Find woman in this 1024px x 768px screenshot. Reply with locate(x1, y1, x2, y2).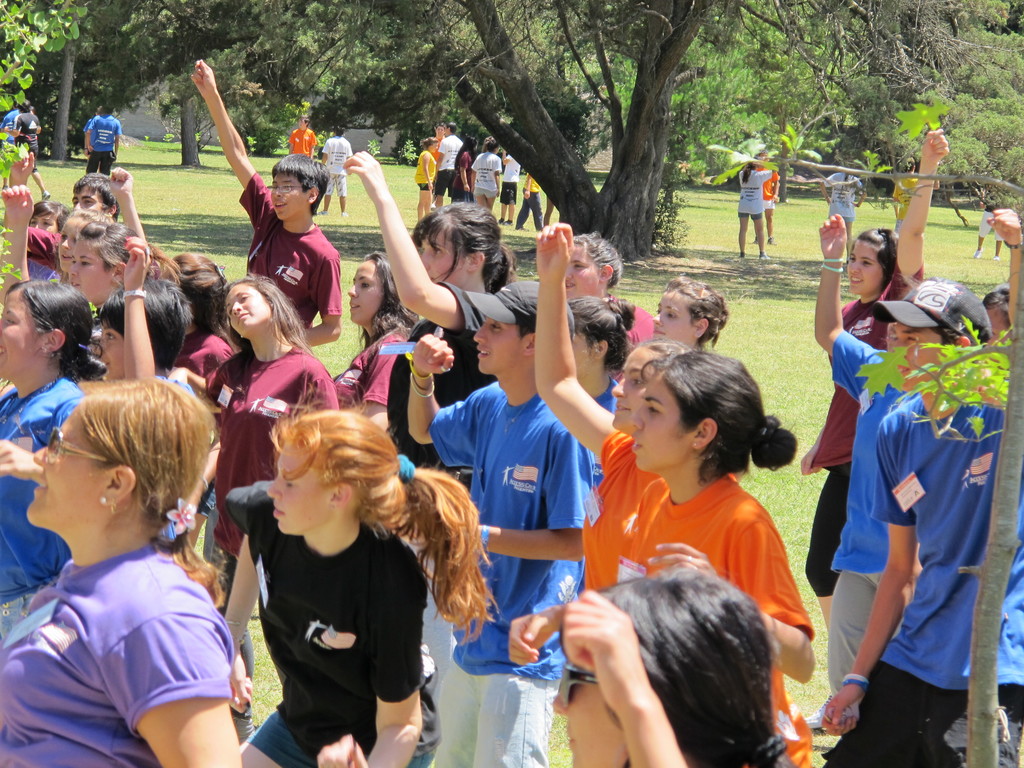
locate(546, 564, 794, 767).
